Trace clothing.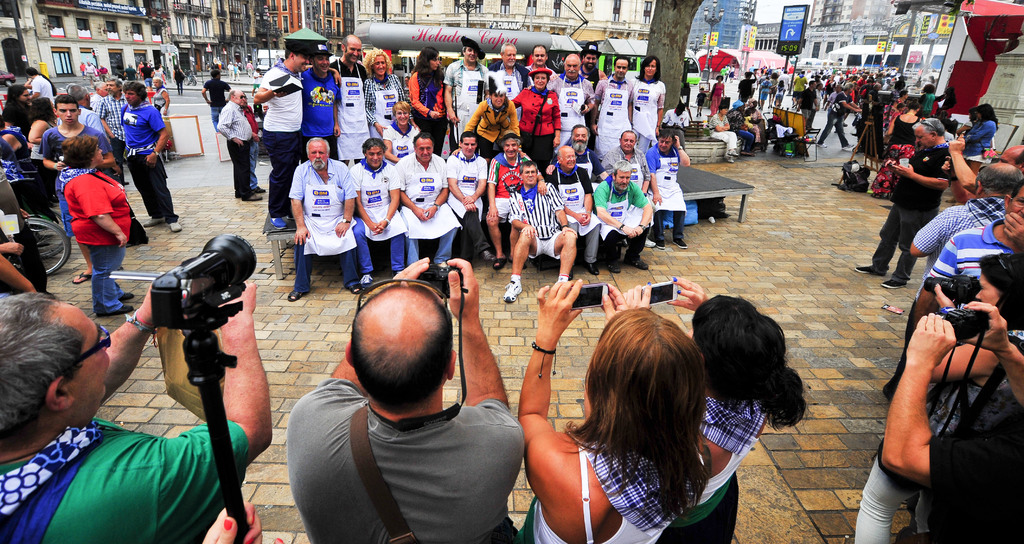
Traced to bbox=(118, 102, 173, 216).
